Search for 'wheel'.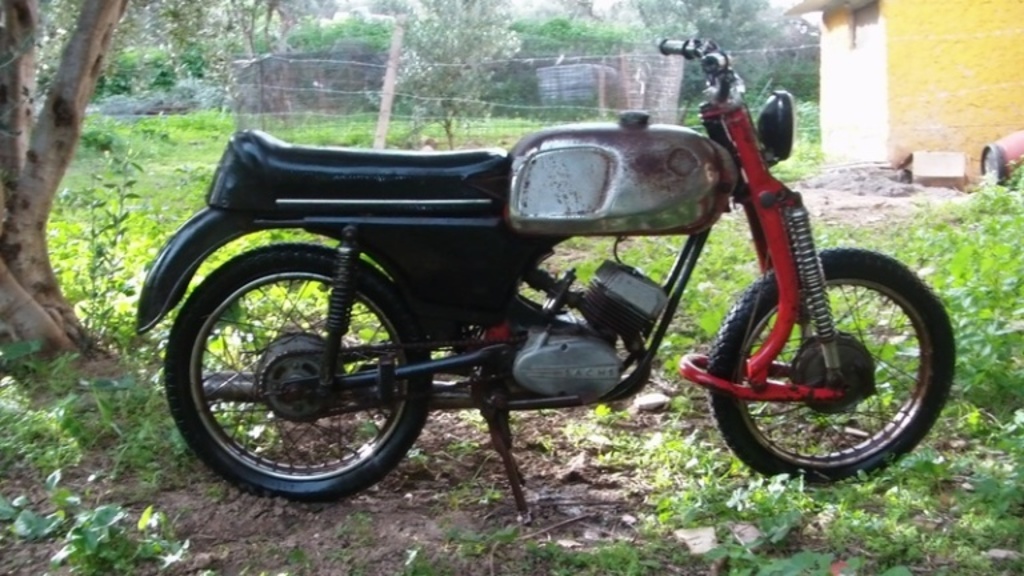
Found at 707,247,956,477.
